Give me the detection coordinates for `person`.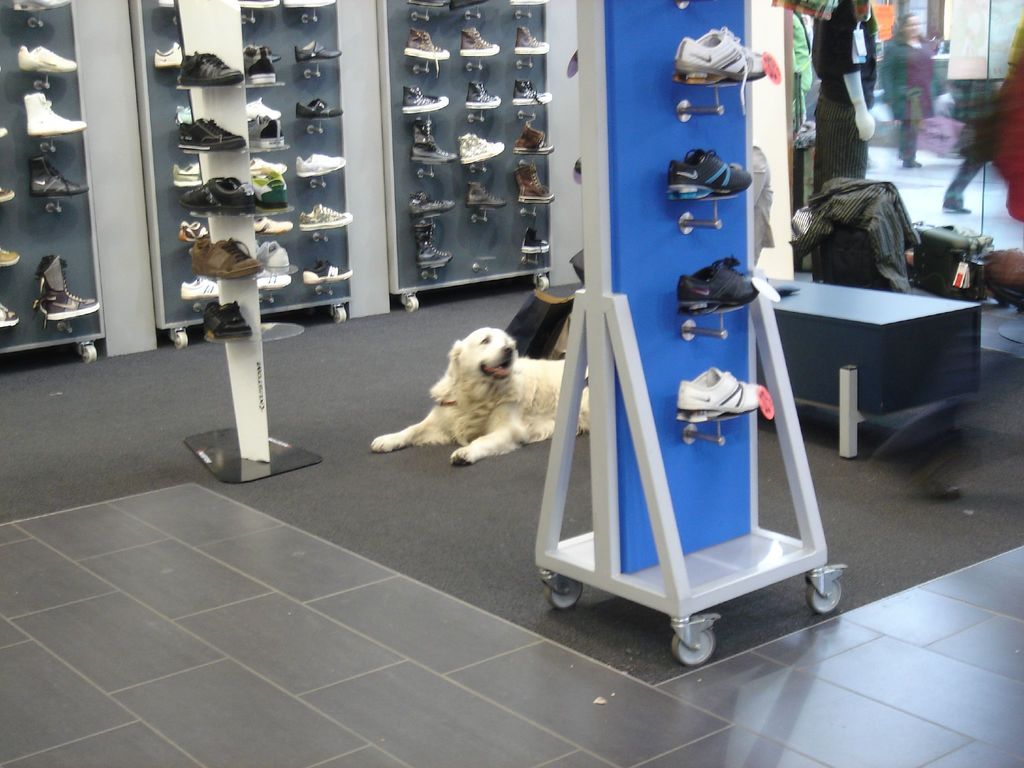
l=808, t=18, r=904, b=211.
